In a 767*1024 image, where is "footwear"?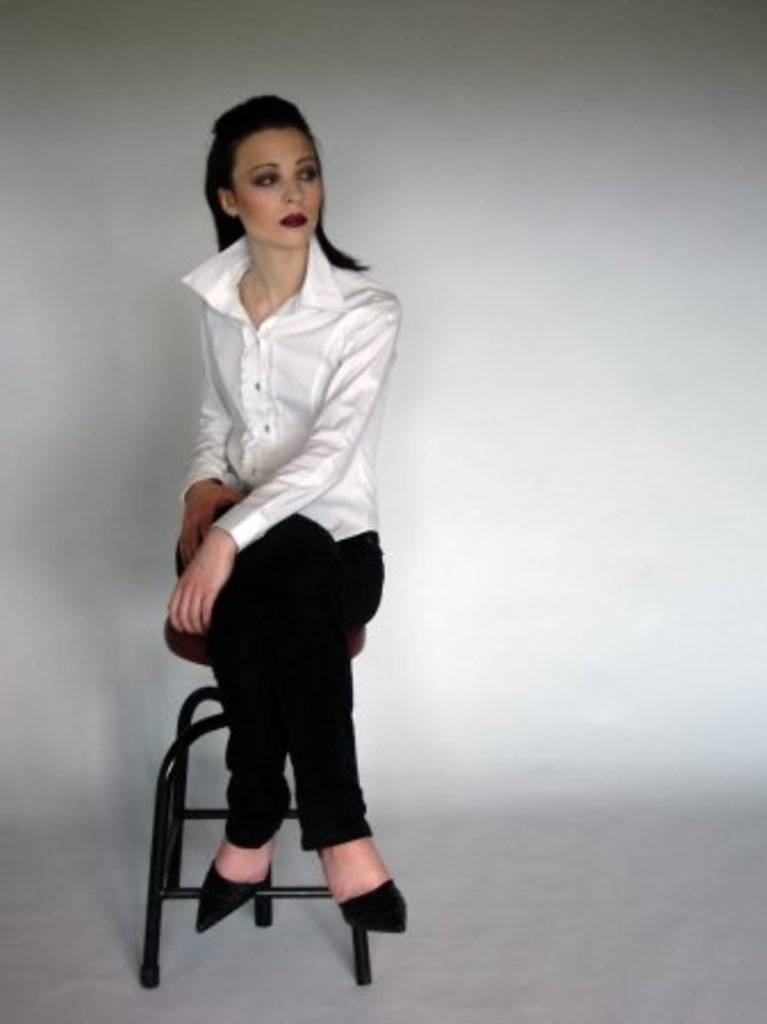
303, 847, 412, 938.
